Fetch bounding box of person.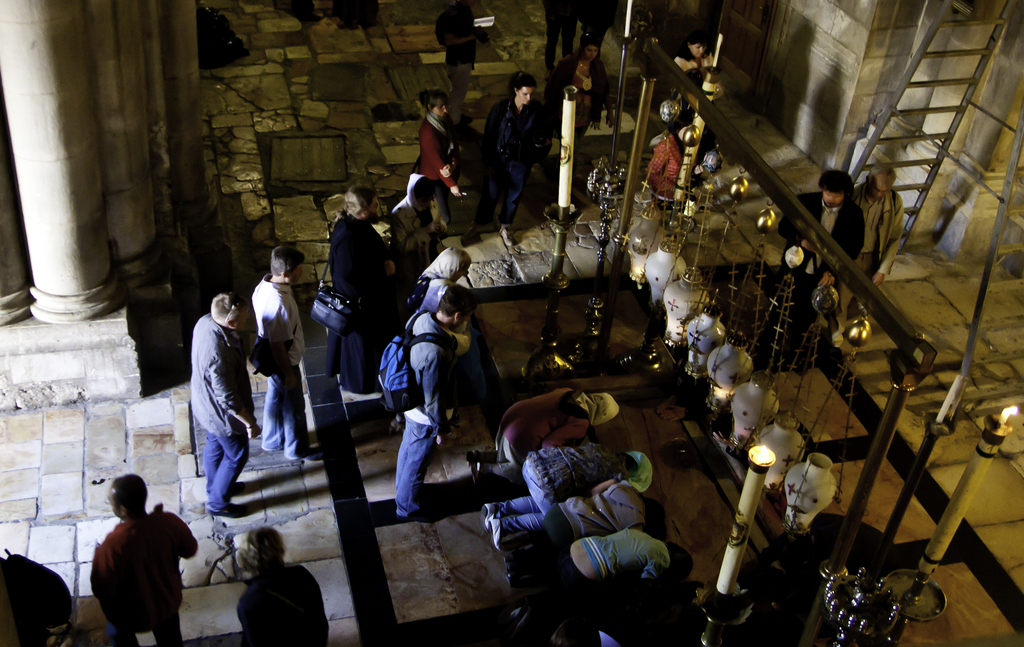
Bbox: box=[86, 469, 200, 646].
